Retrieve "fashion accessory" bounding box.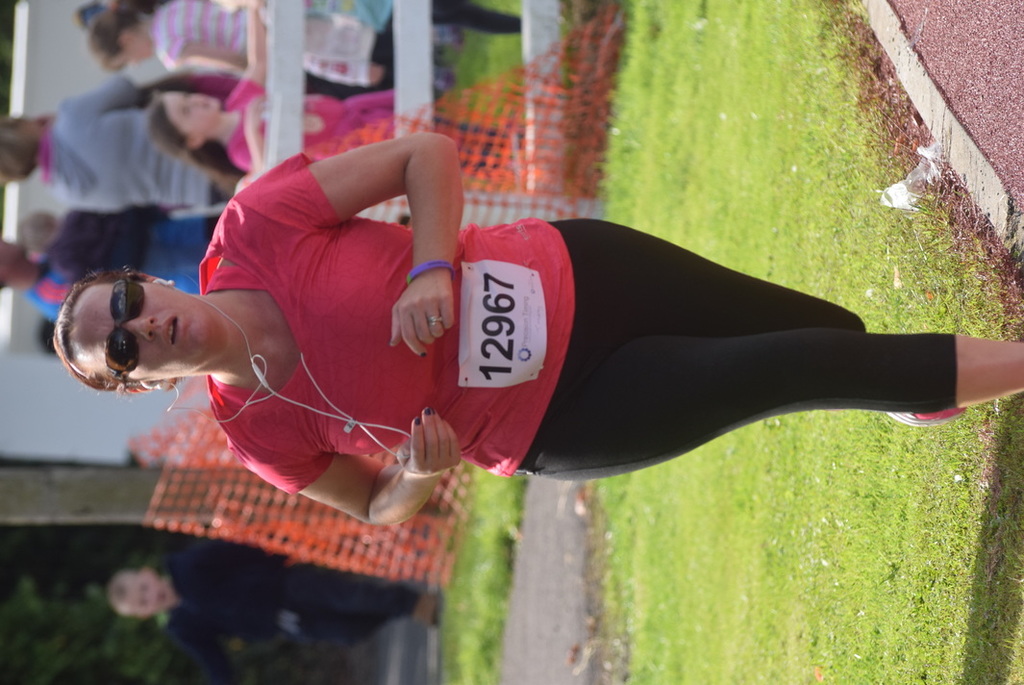
Bounding box: 160,378,172,389.
